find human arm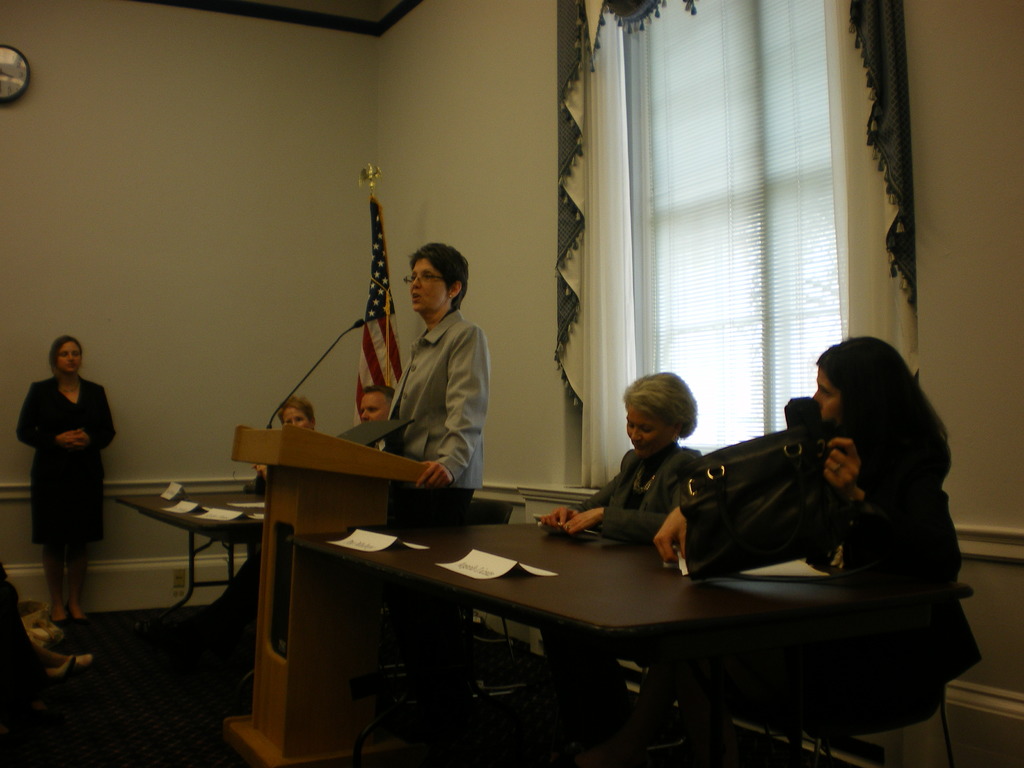
detection(71, 385, 115, 452)
